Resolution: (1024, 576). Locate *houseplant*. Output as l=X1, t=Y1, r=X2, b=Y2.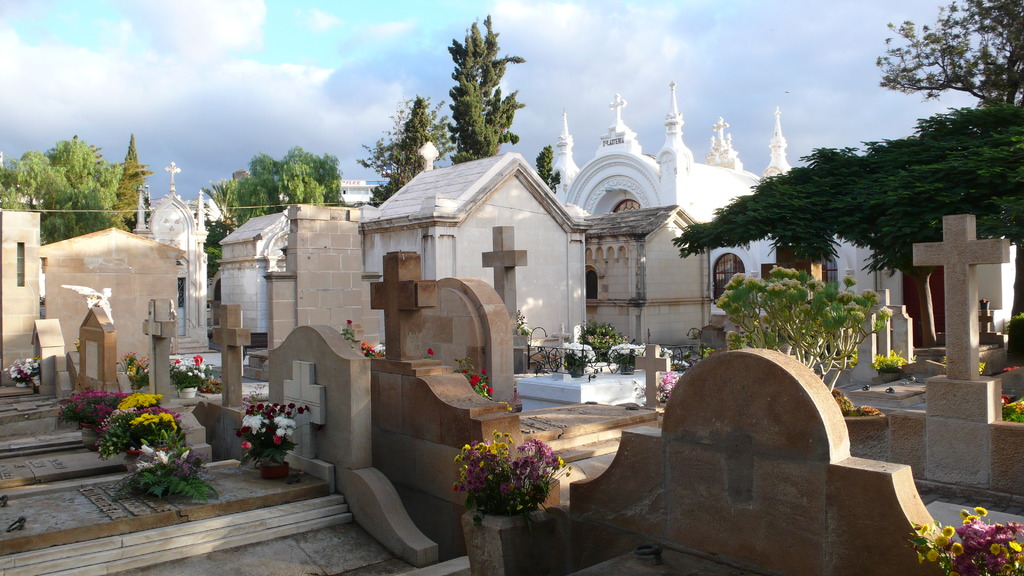
l=560, t=346, r=590, b=380.
